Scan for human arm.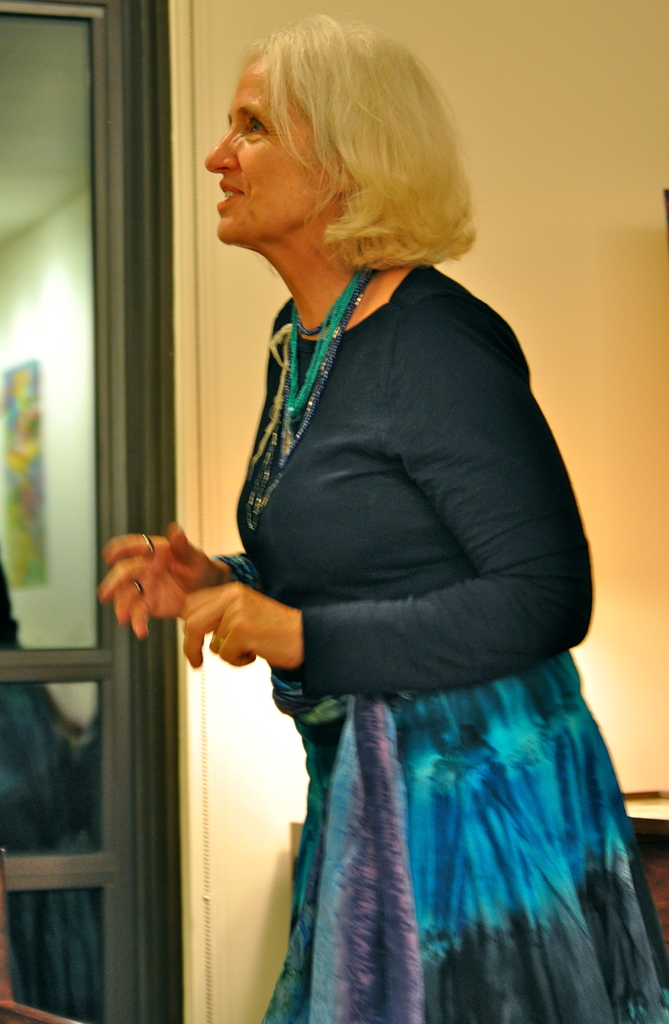
Scan result: (left=89, top=516, right=261, bottom=639).
